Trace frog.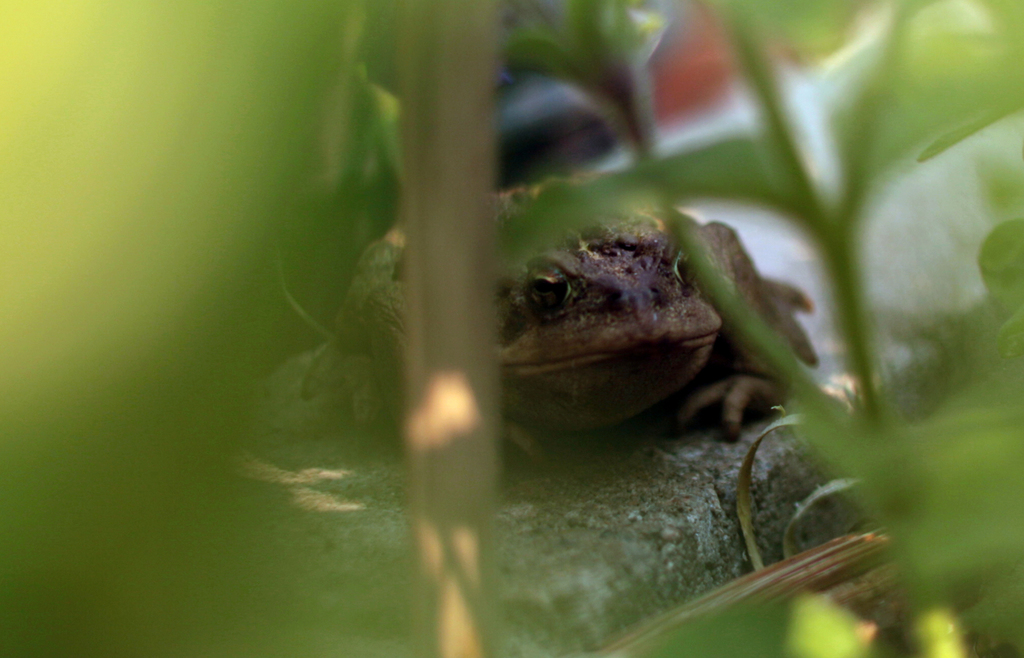
Traced to (307, 177, 818, 465).
